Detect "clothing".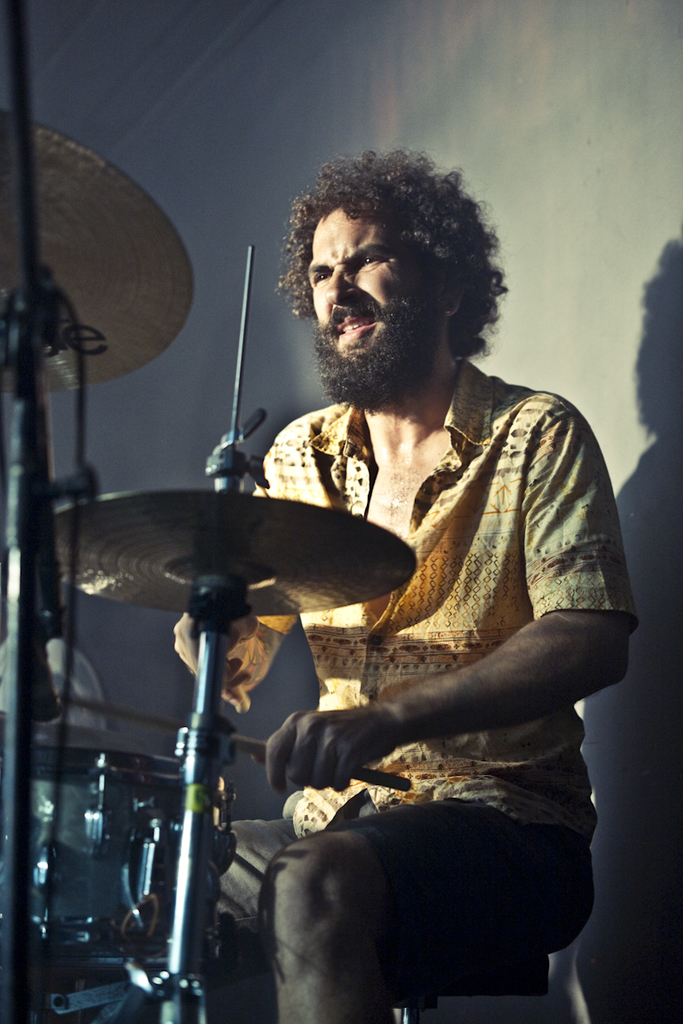
Detected at Rect(177, 344, 648, 979).
